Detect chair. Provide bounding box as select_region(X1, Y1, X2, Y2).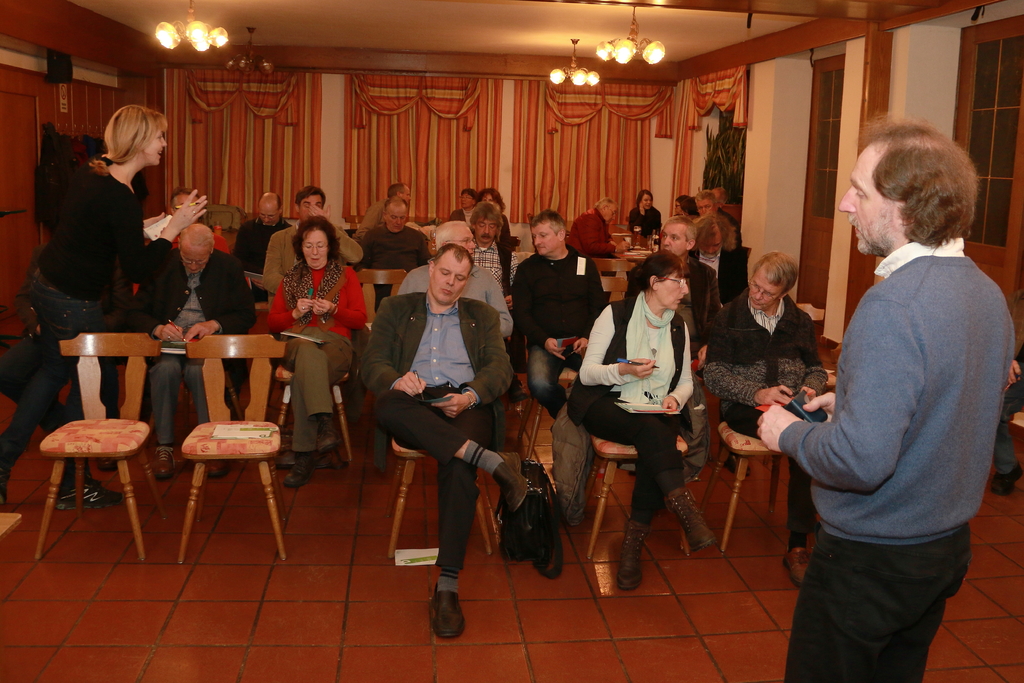
select_region(588, 254, 631, 307).
